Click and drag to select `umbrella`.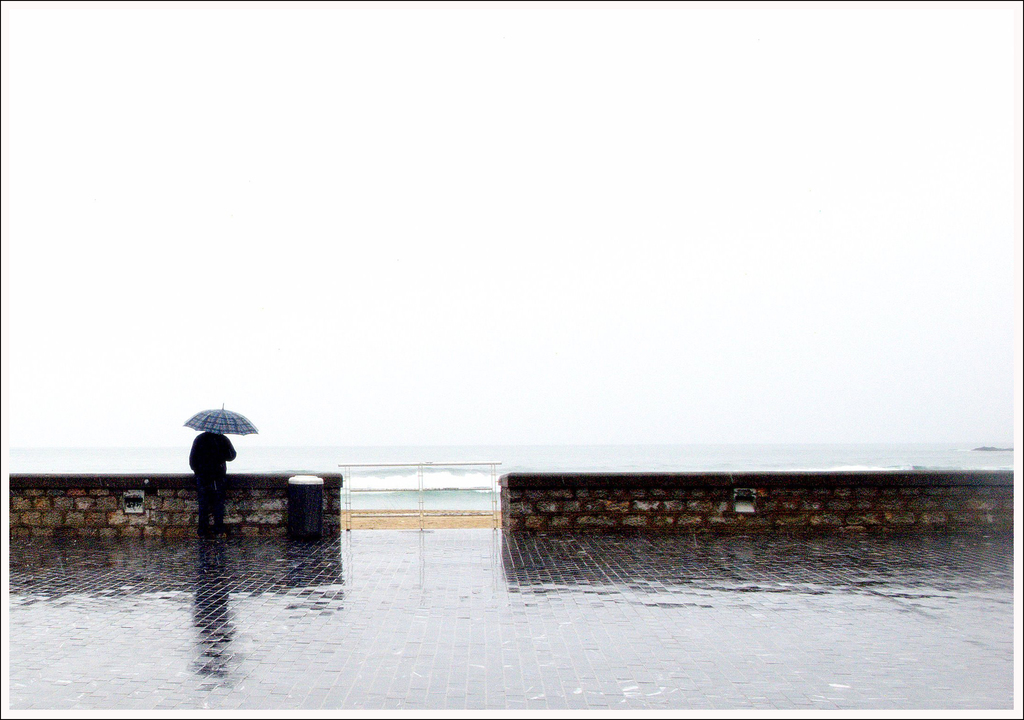
Selection: <region>177, 413, 249, 434</region>.
